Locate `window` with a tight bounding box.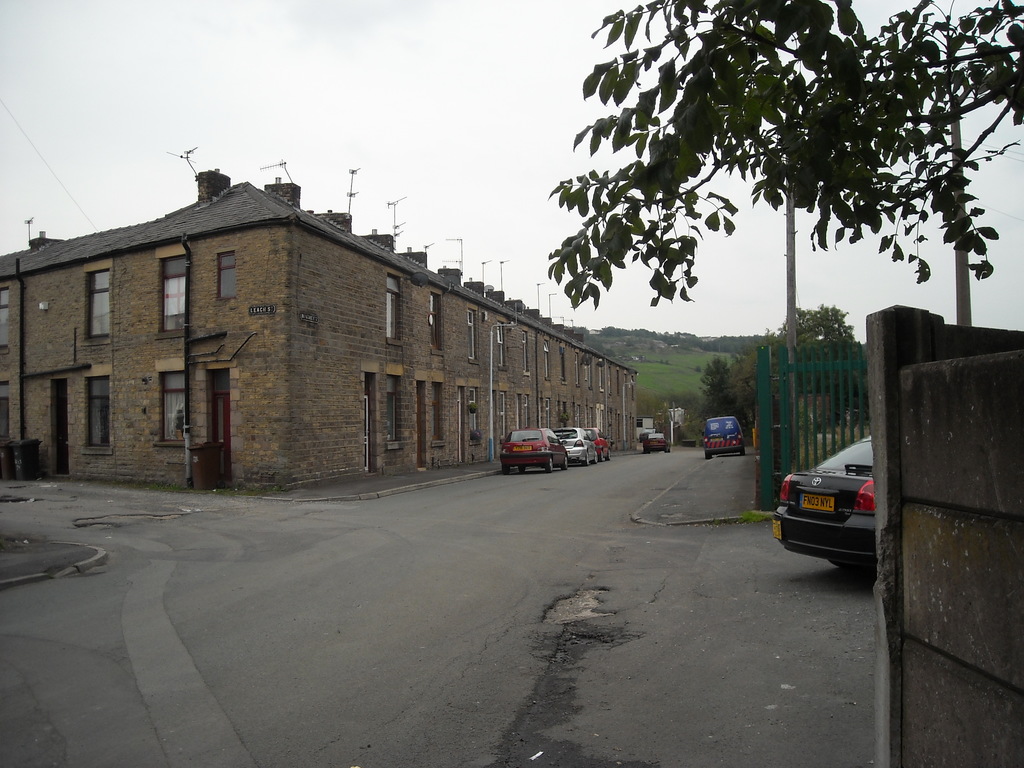
(left=499, top=321, right=506, bottom=367).
